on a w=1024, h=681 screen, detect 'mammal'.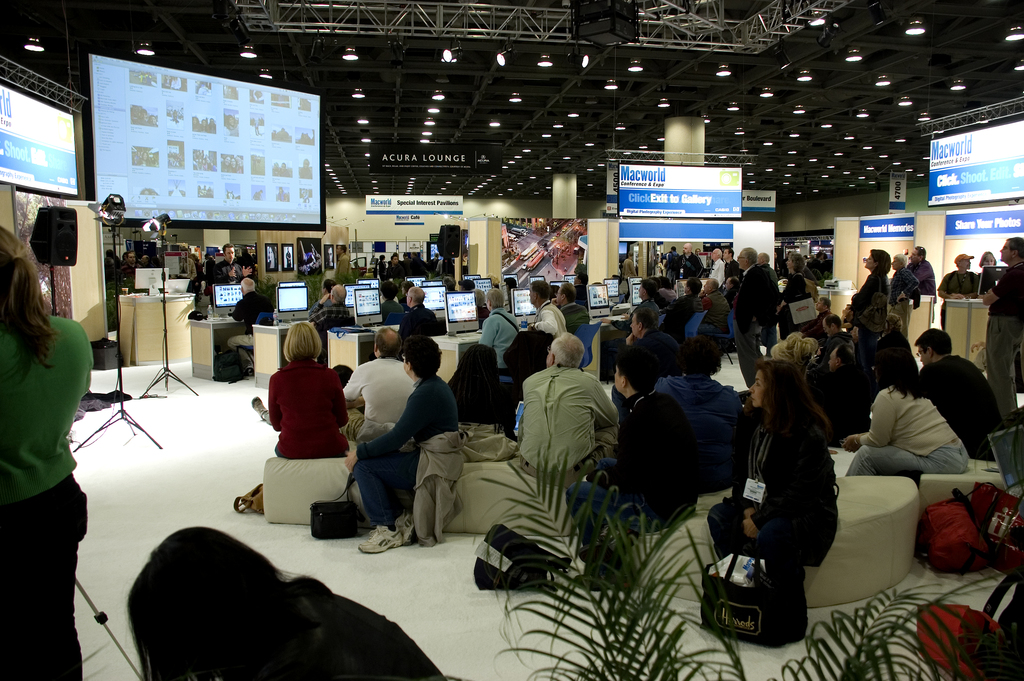
{"left": 269, "top": 318, "right": 346, "bottom": 463}.
